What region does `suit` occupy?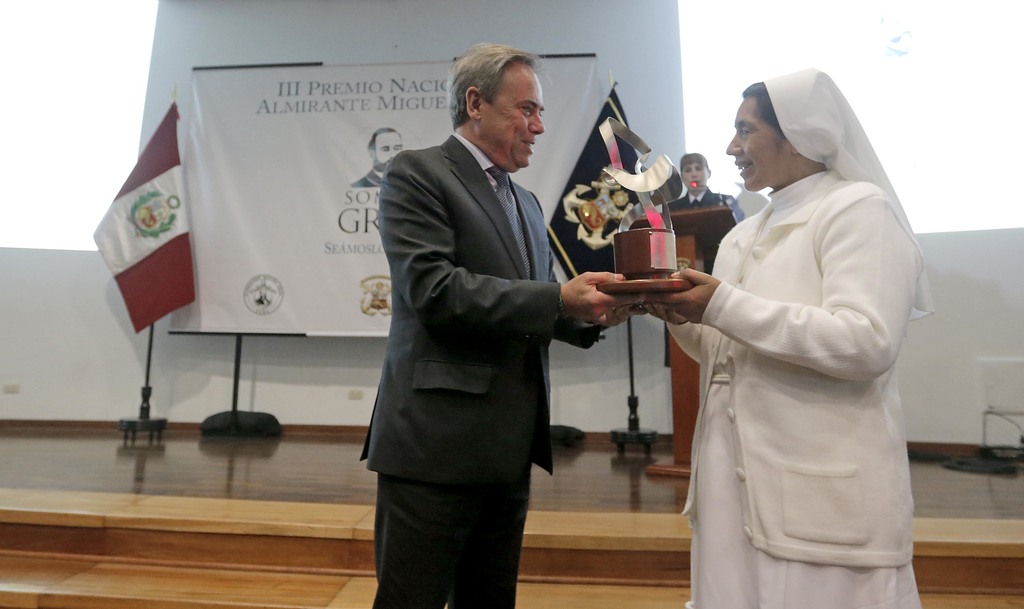
<bbox>664, 187, 749, 367</bbox>.
